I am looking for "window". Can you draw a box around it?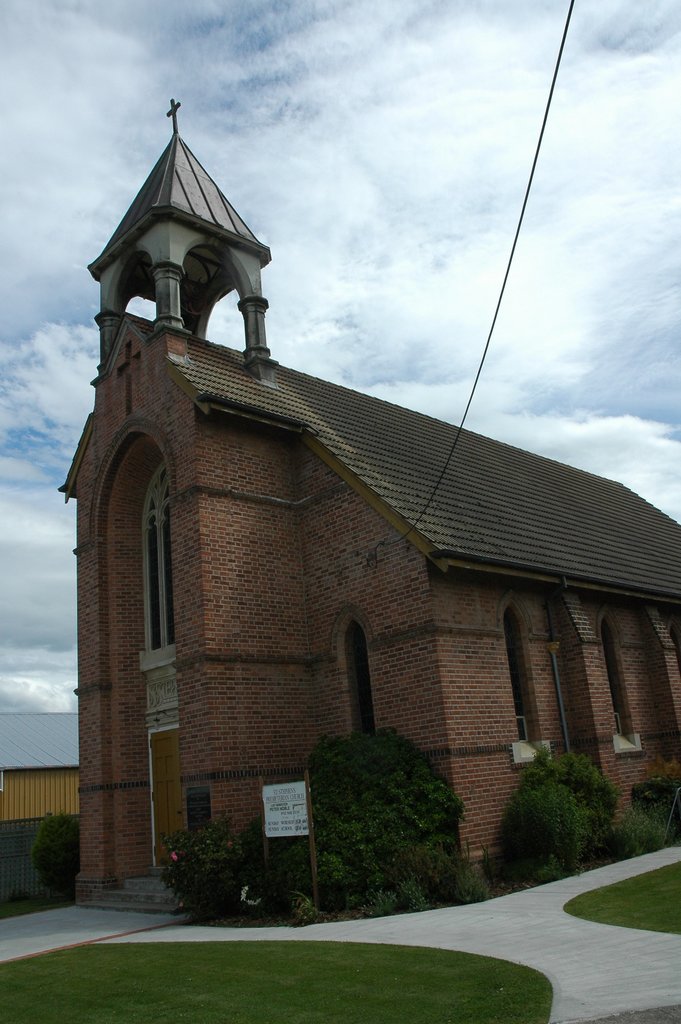
Sure, the bounding box is [left=606, top=621, right=636, bottom=756].
